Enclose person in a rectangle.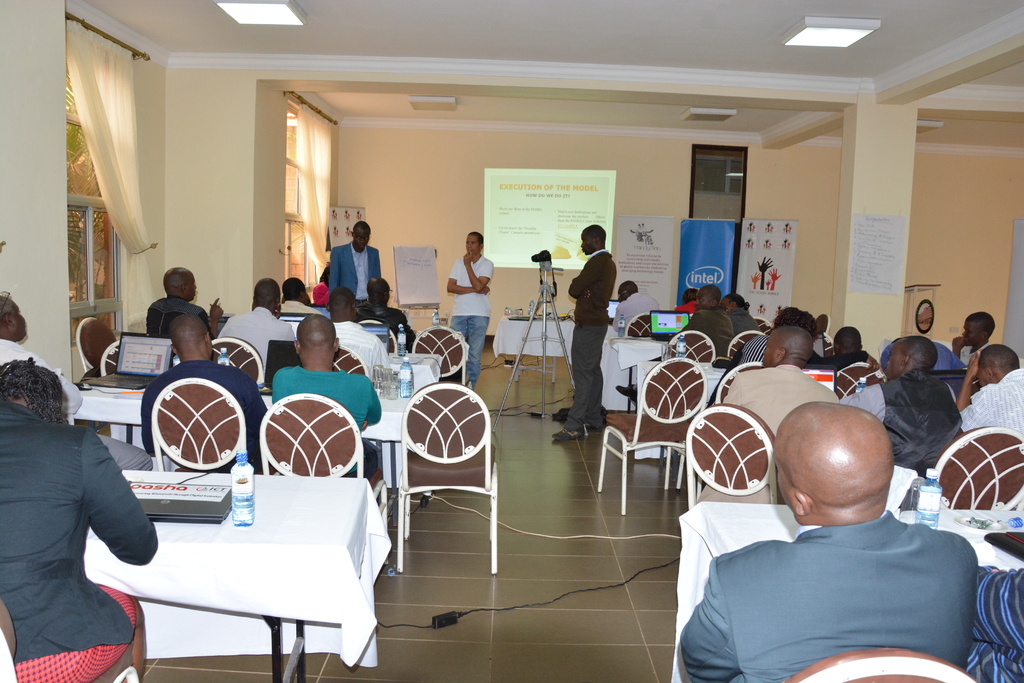
147,265,225,339.
